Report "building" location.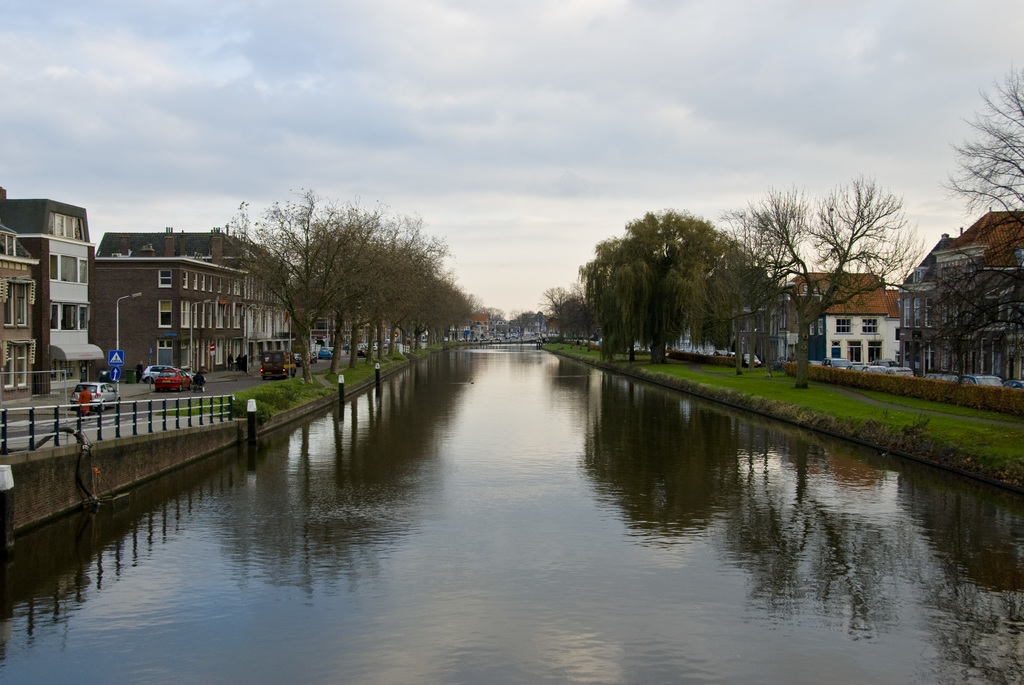
Report: select_region(0, 194, 99, 389).
